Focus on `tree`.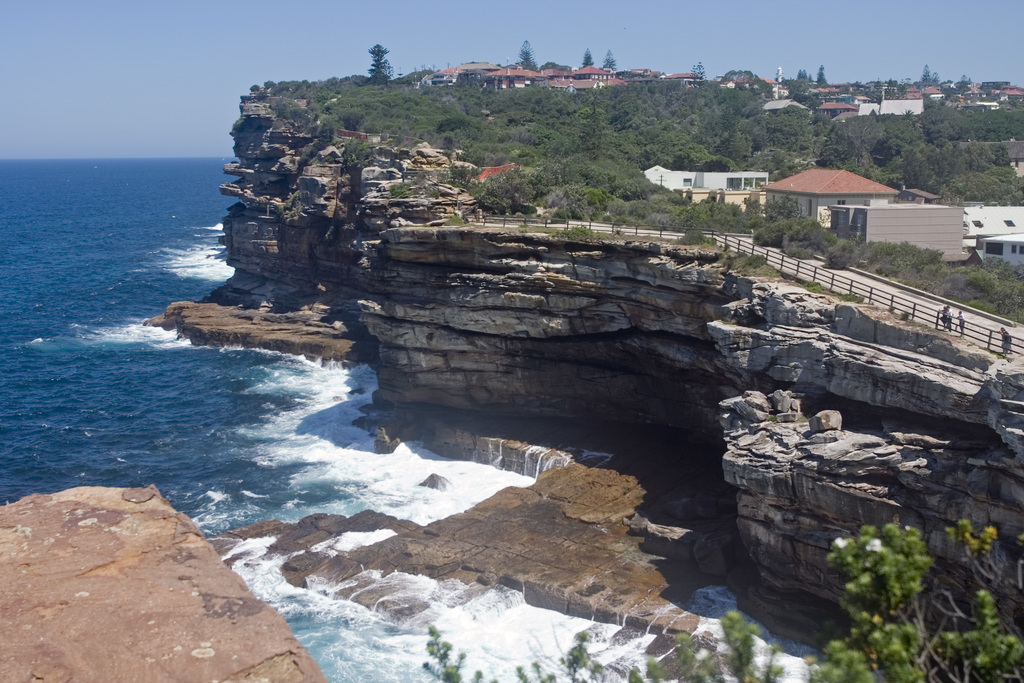
Focused at pyautogui.locateOnScreen(577, 44, 591, 64).
